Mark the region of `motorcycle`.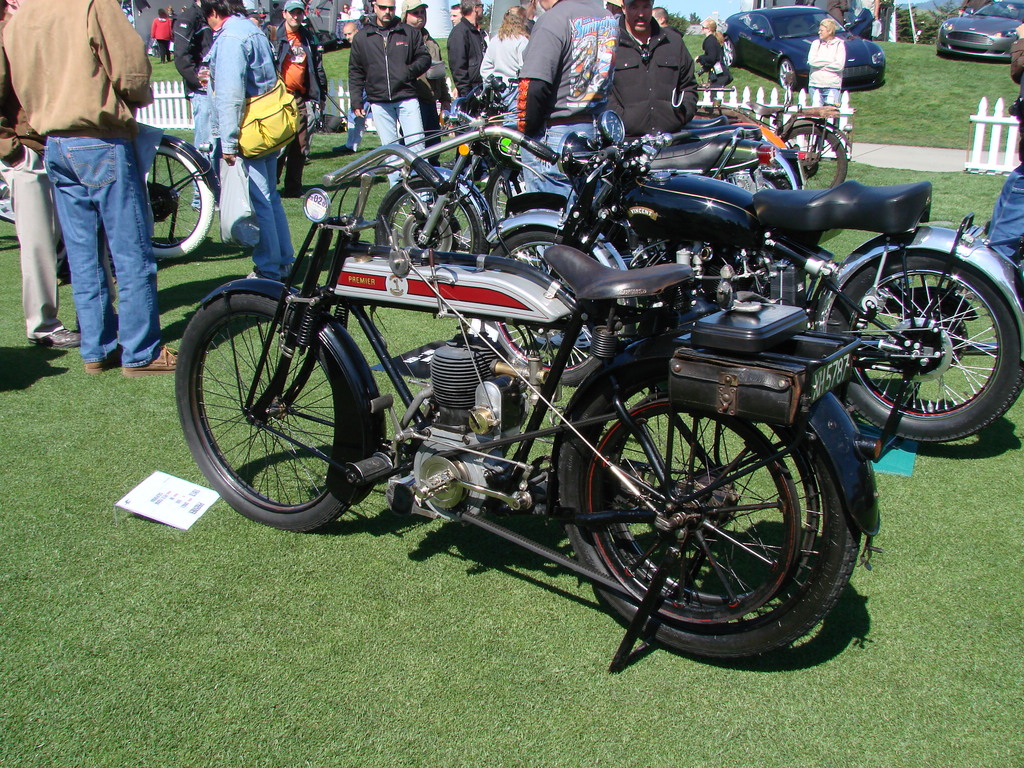
Region: [477,117,1023,444].
